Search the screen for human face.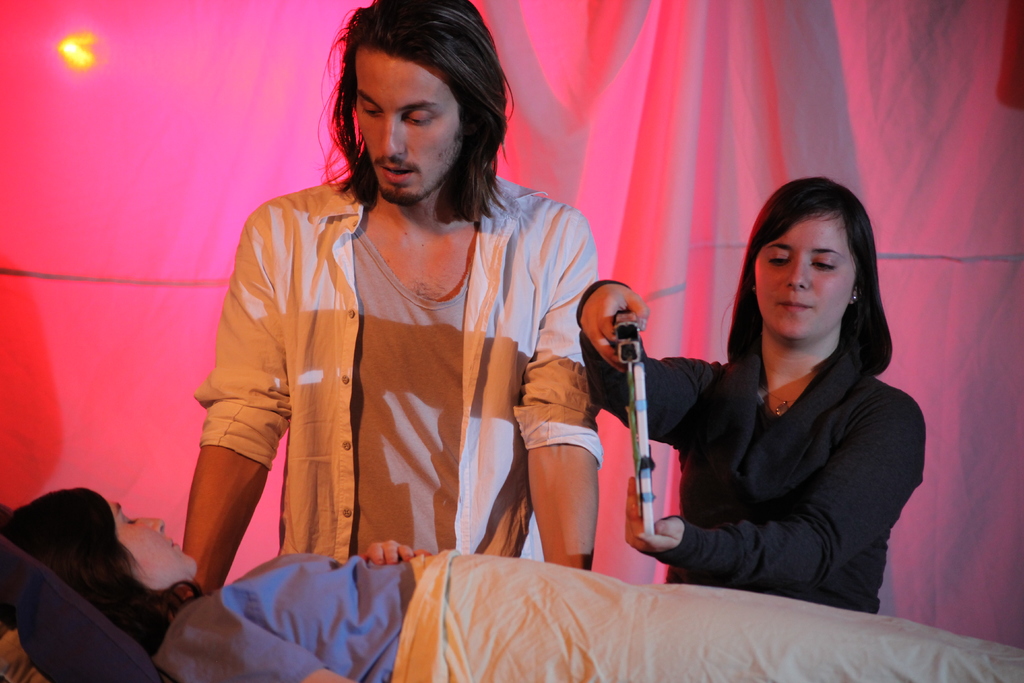
Found at Rect(106, 499, 198, 591).
